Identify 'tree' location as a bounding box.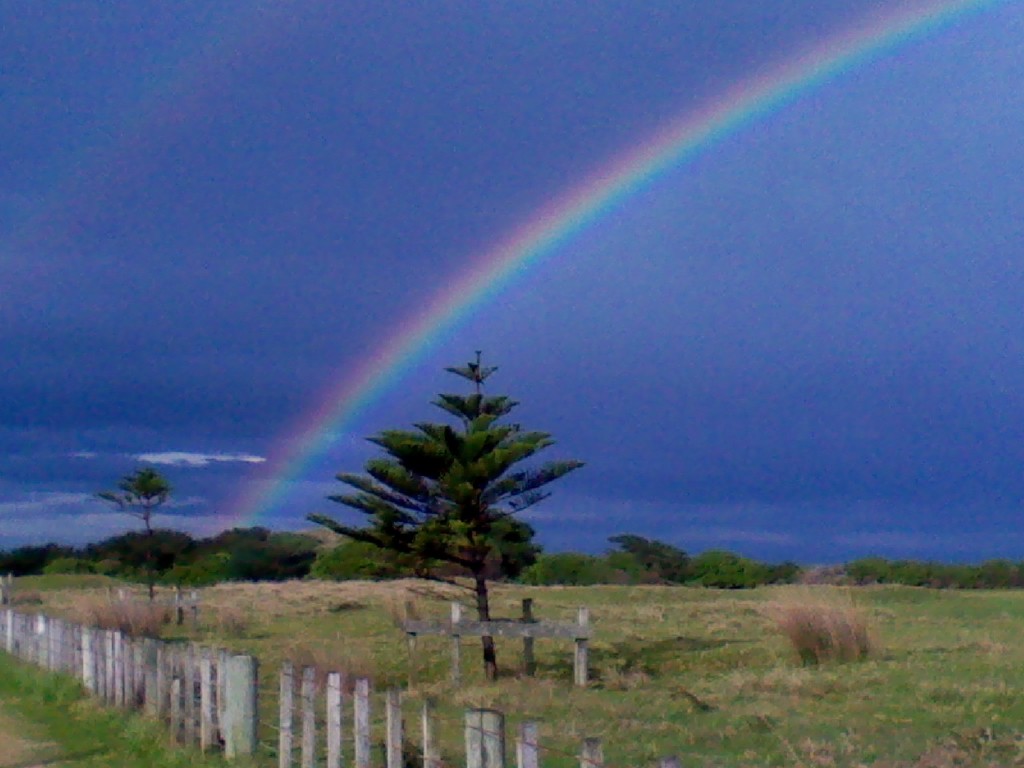
598,529,686,589.
